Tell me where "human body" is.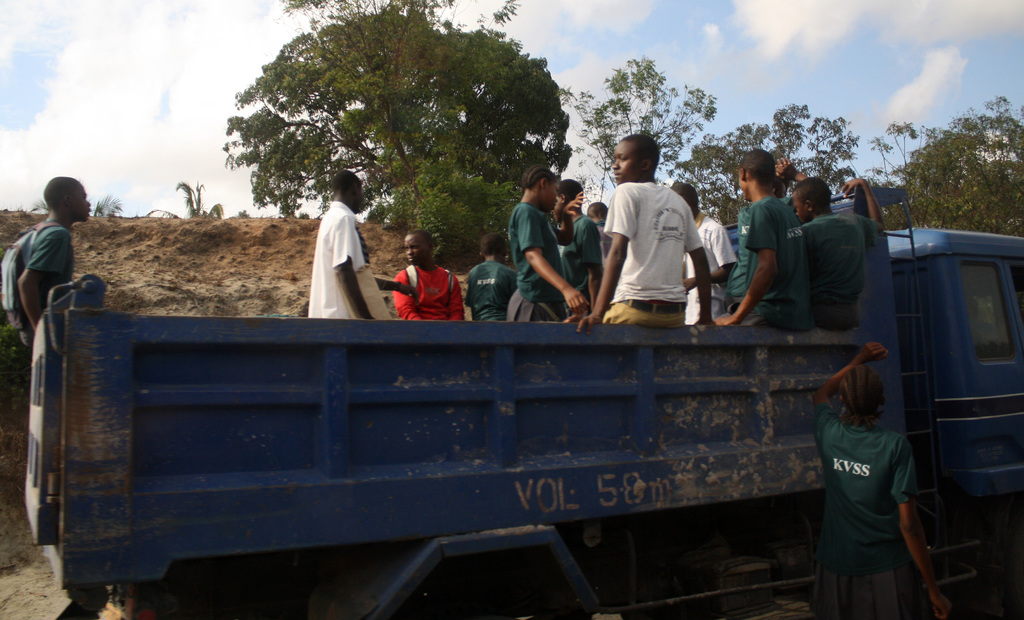
"human body" is at 591, 219, 614, 271.
